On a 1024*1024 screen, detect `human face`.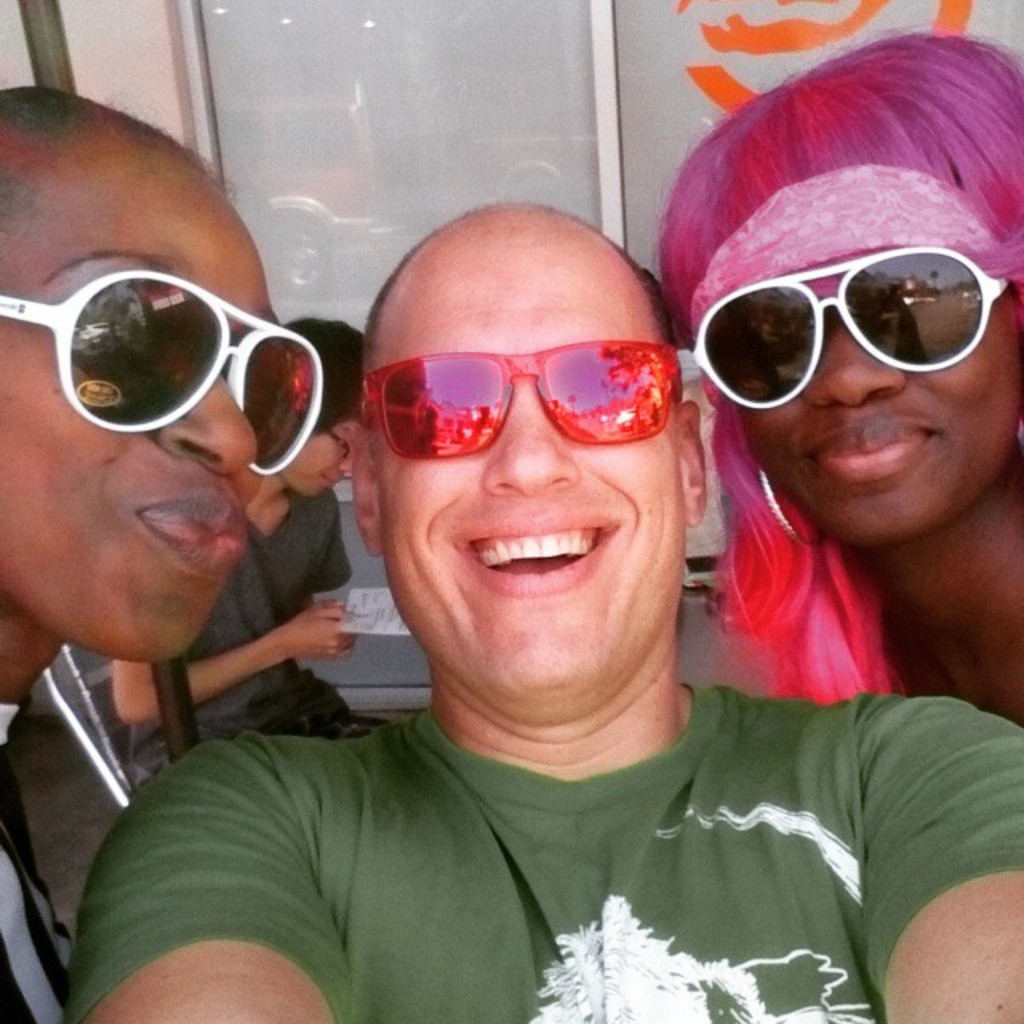
[2,213,328,672].
